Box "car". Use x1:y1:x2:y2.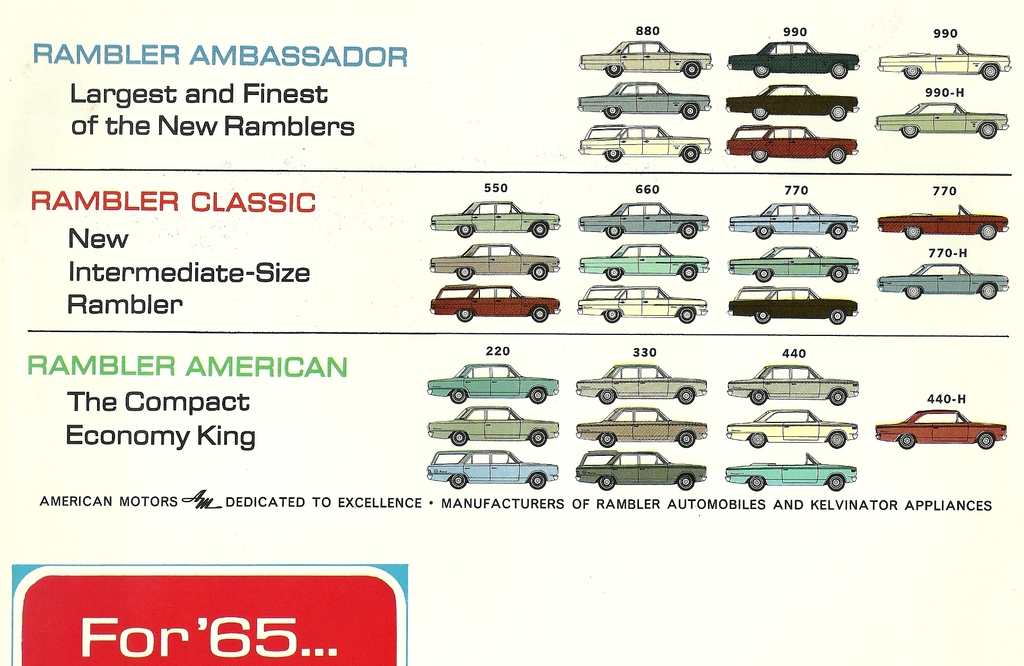
726:406:861:453.
